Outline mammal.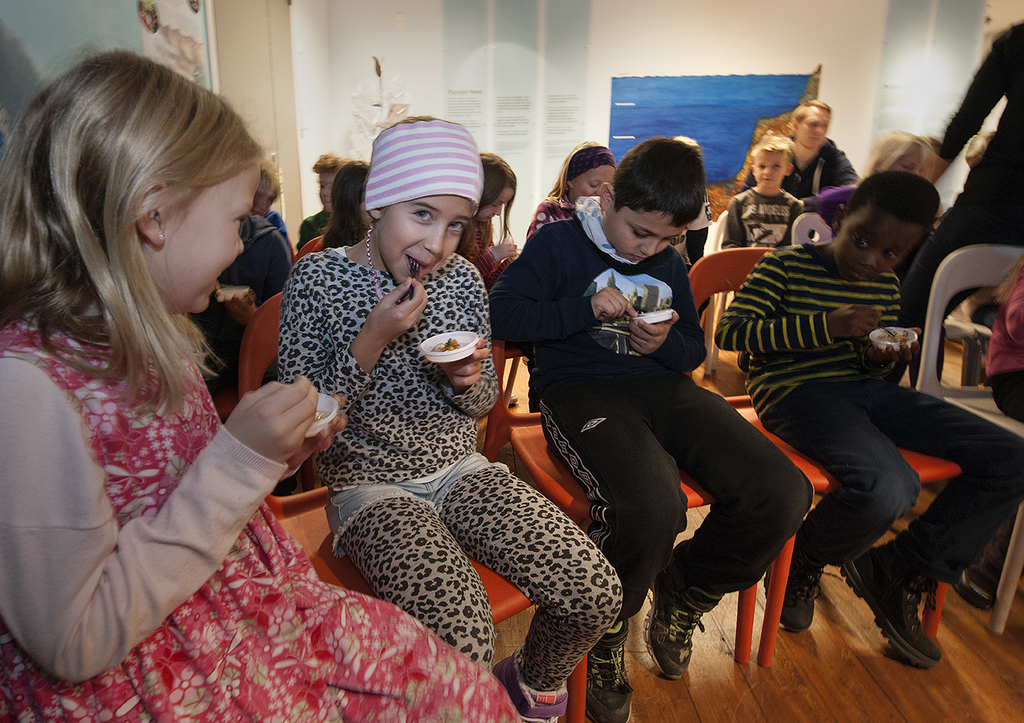
Outline: box(0, 37, 523, 722).
